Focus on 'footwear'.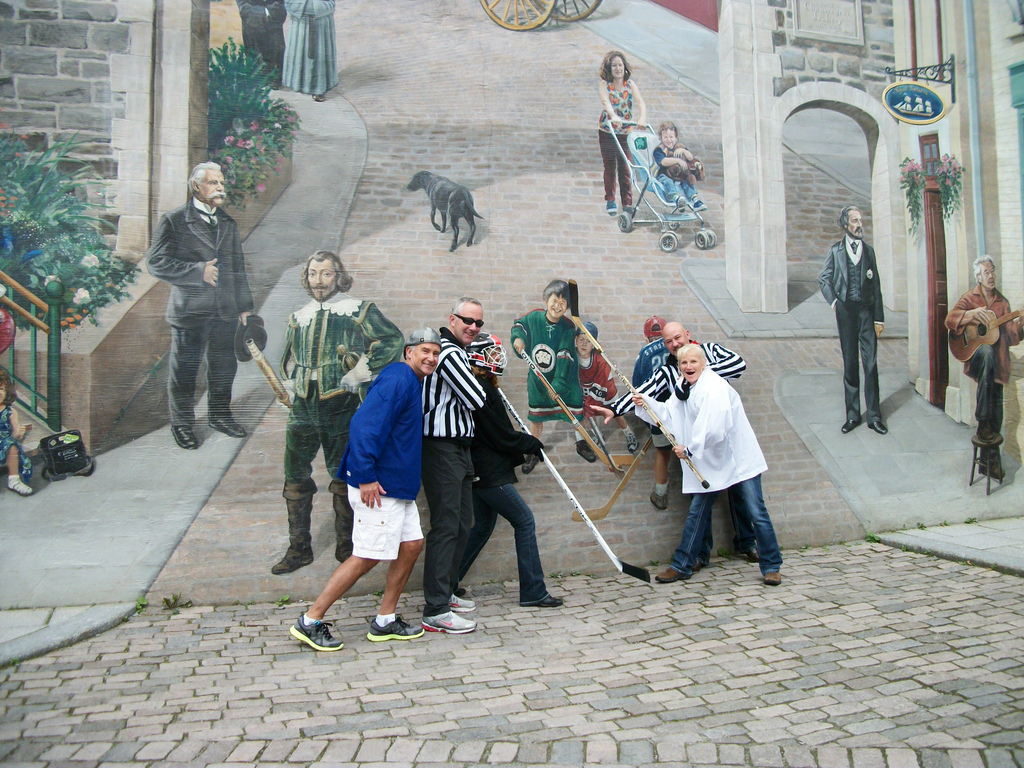
Focused at region(174, 423, 196, 452).
